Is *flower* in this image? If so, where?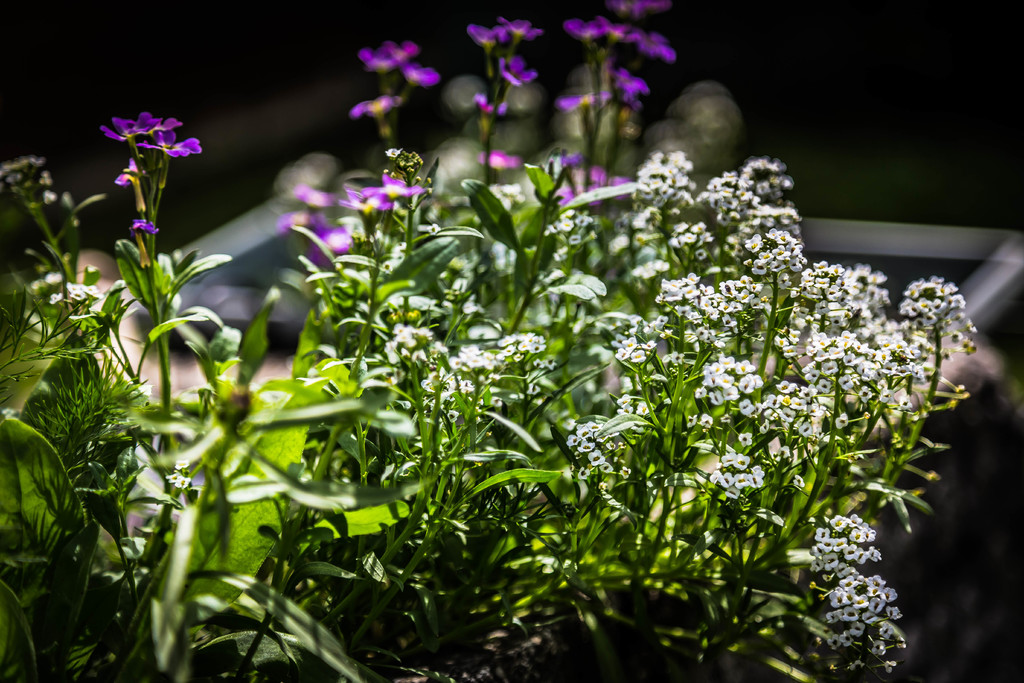
Yes, at bbox=(133, 215, 152, 279).
